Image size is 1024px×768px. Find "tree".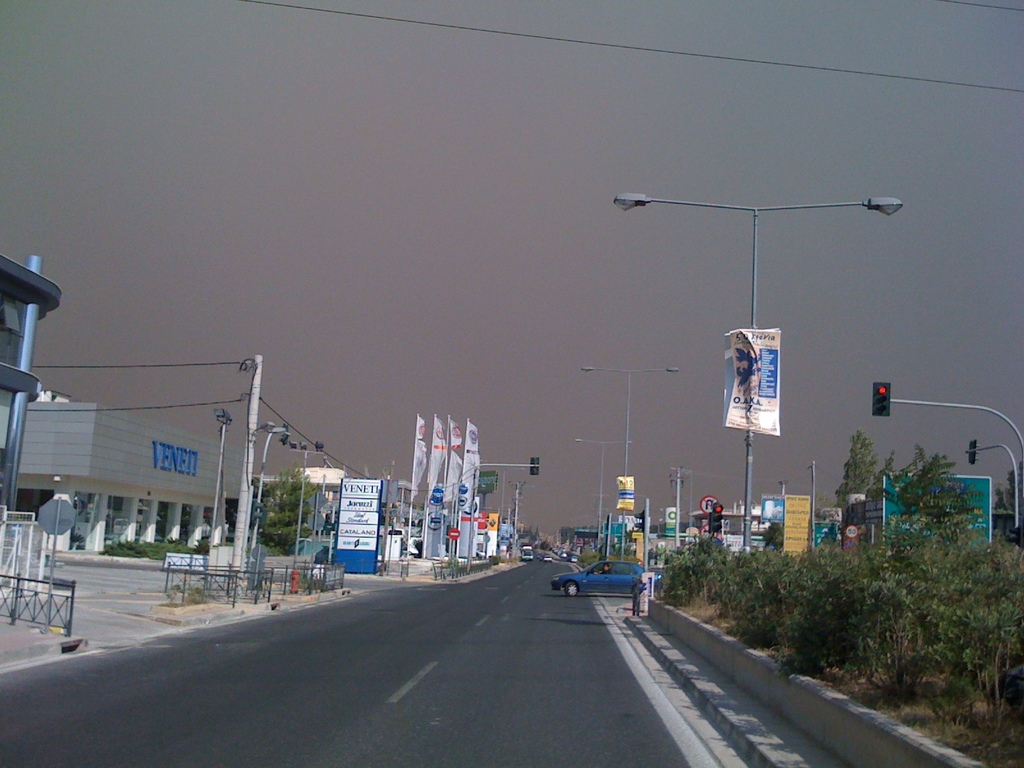
732/506/1023/684.
